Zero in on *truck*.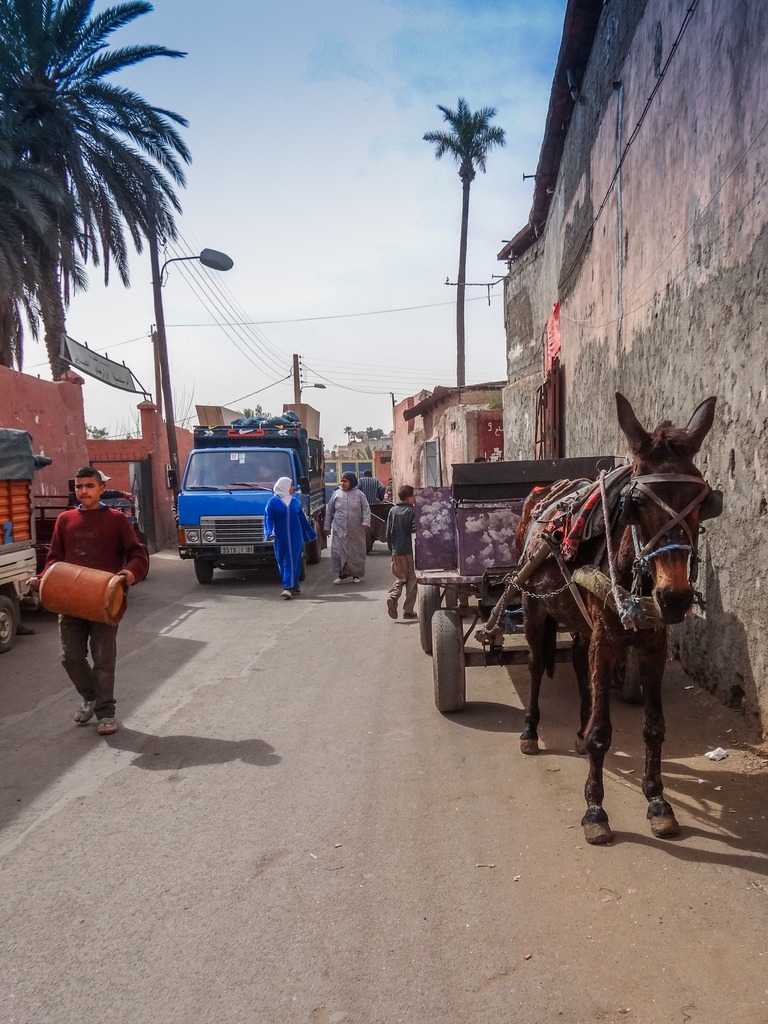
Zeroed in: [x1=164, y1=399, x2=332, y2=589].
